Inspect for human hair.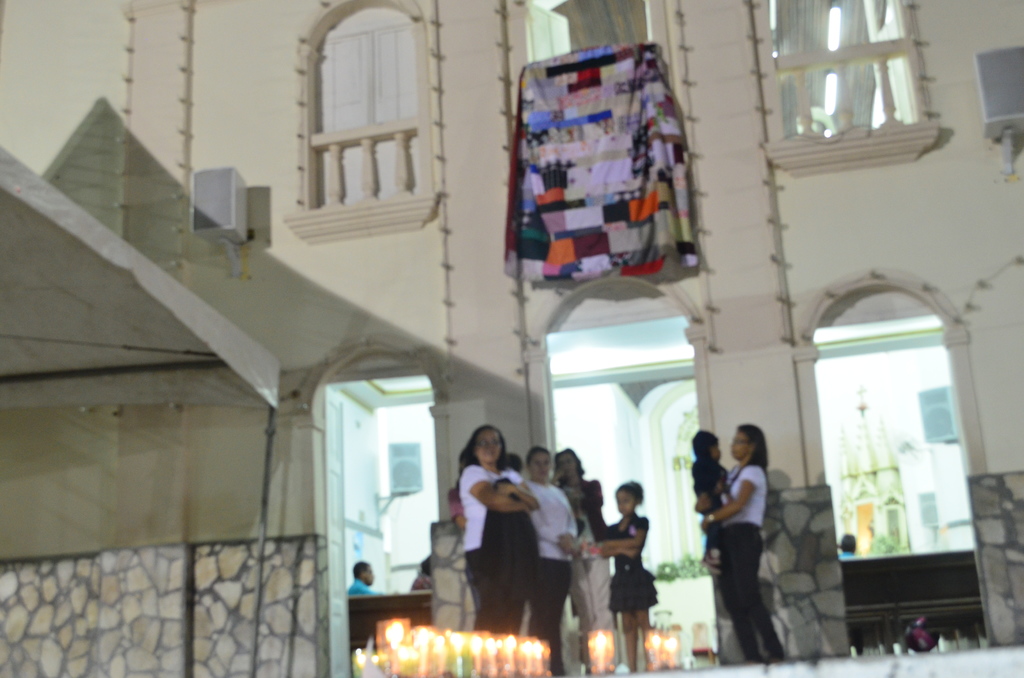
Inspection: [453, 422, 511, 469].
